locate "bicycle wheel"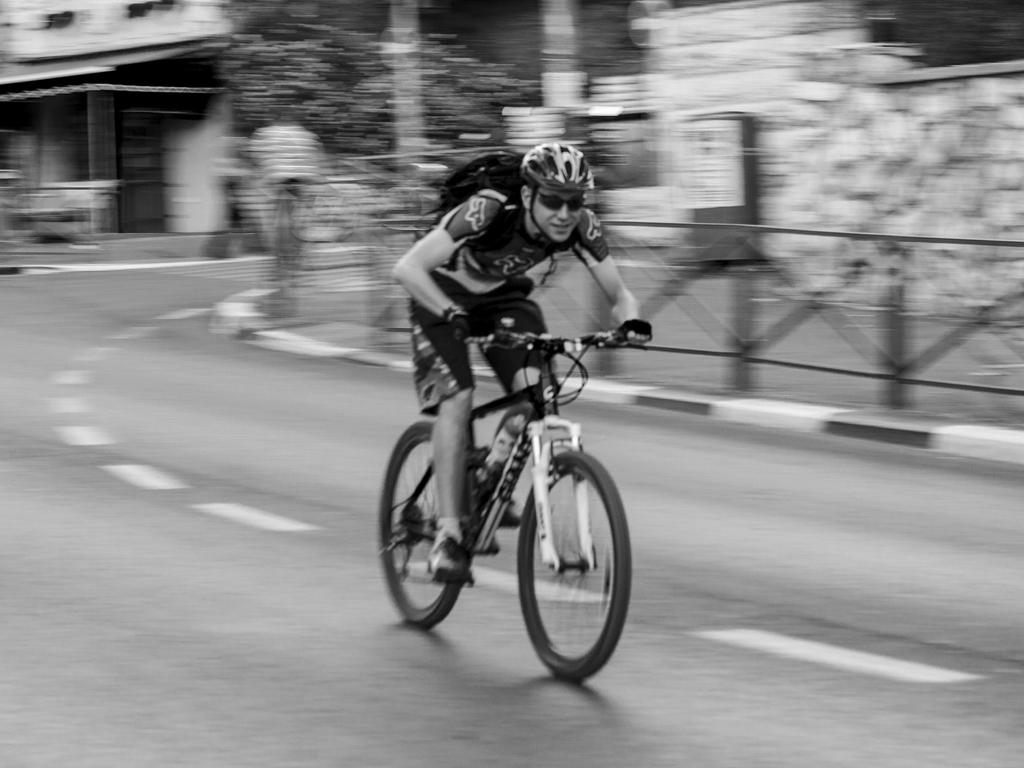
515/451/623/686
